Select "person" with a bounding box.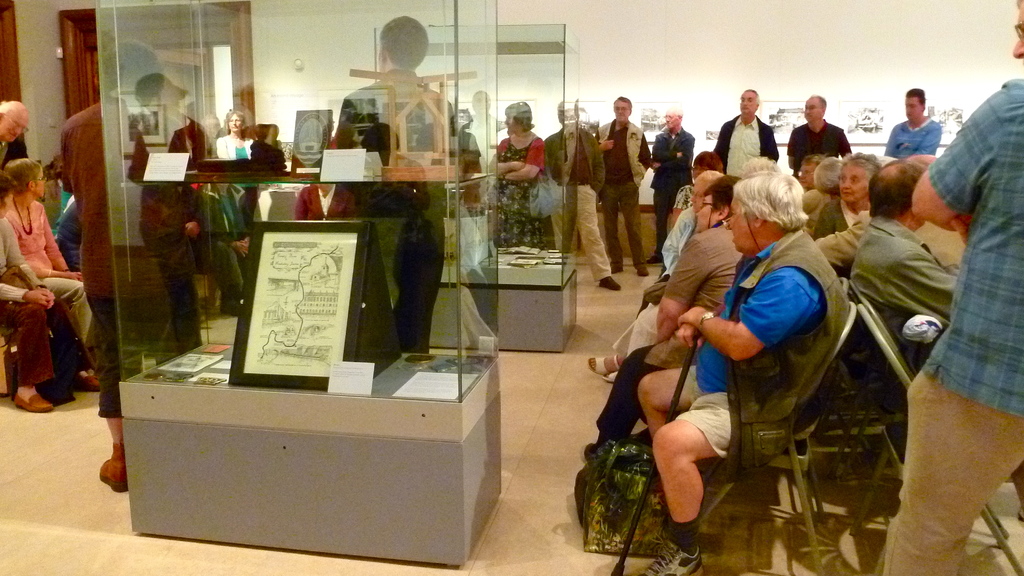
(left=883, top=0, right=1023, bottom=575).
